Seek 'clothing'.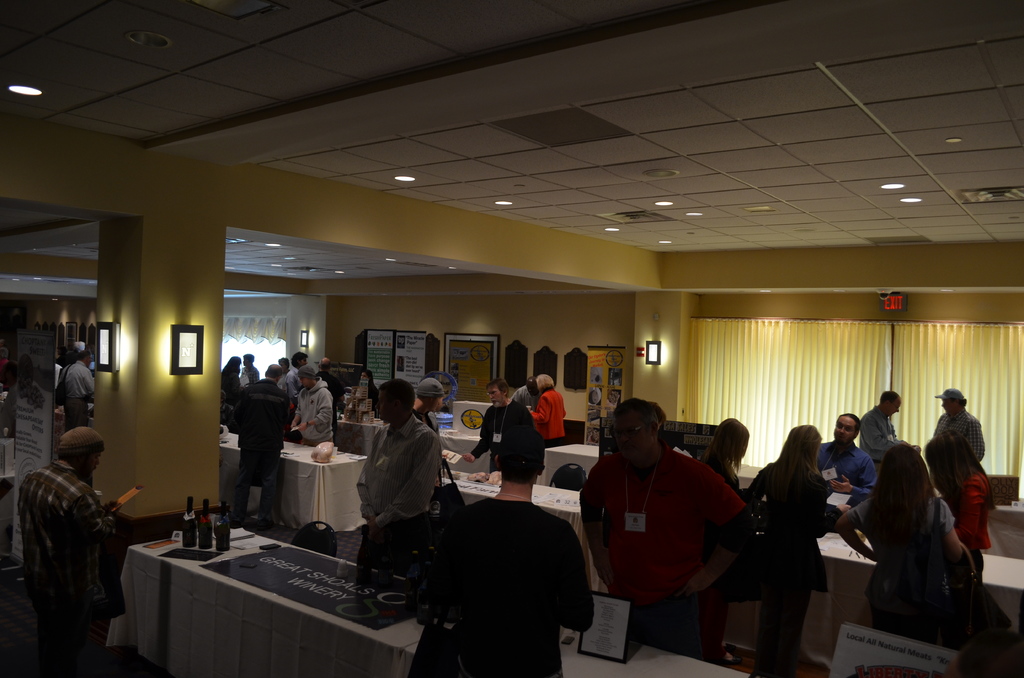
344/420/428/601.
